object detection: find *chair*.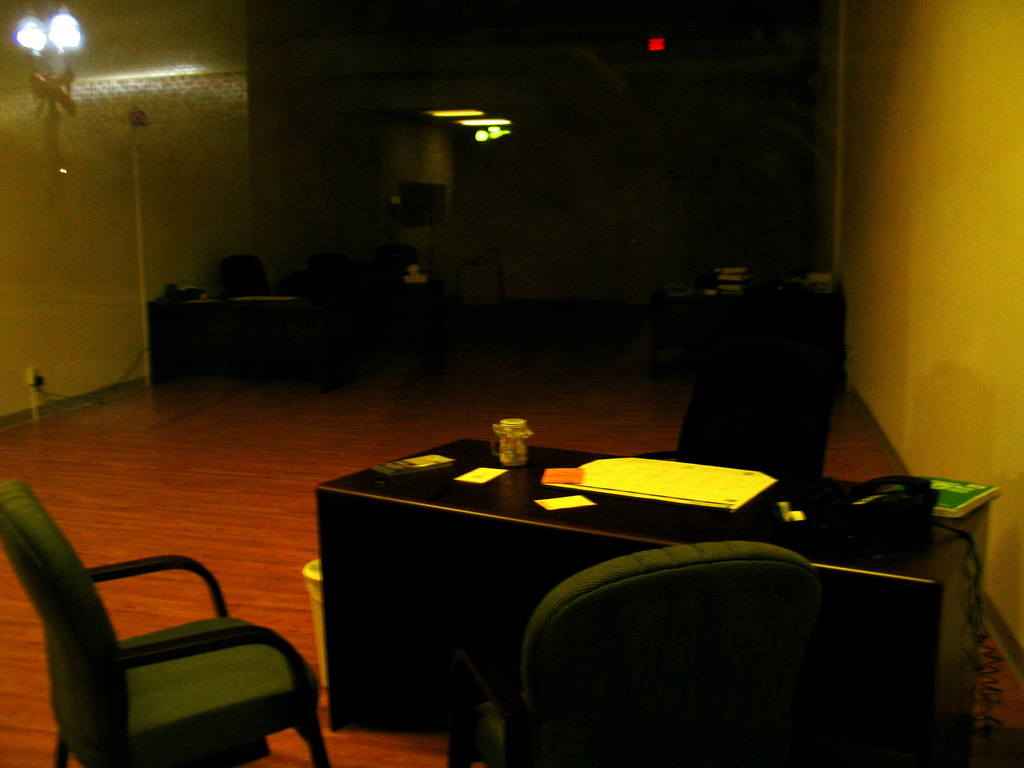
216,260,267,296.
